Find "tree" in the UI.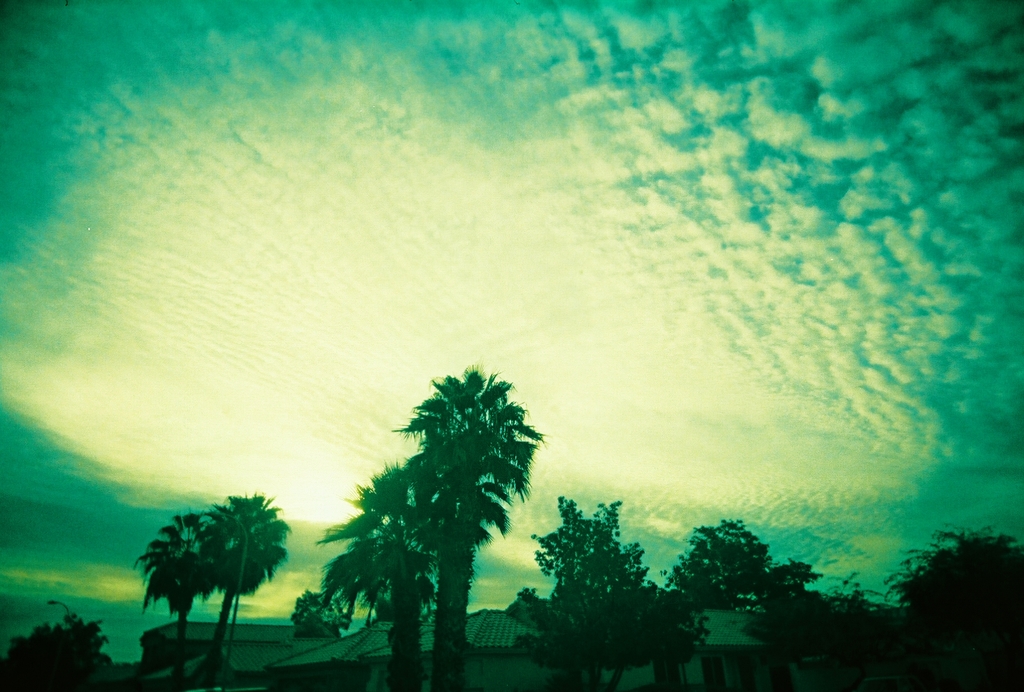
UI element at detection(678, 511, 778, 611).
